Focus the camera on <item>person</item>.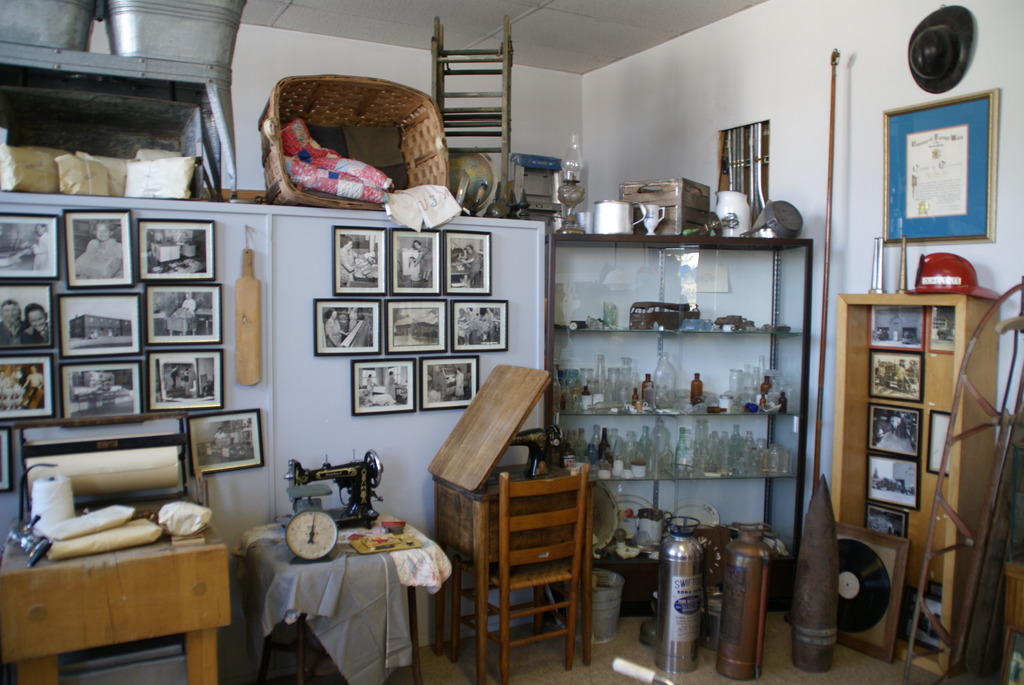
Focus region: BBox(323, 311, 346, 349).
